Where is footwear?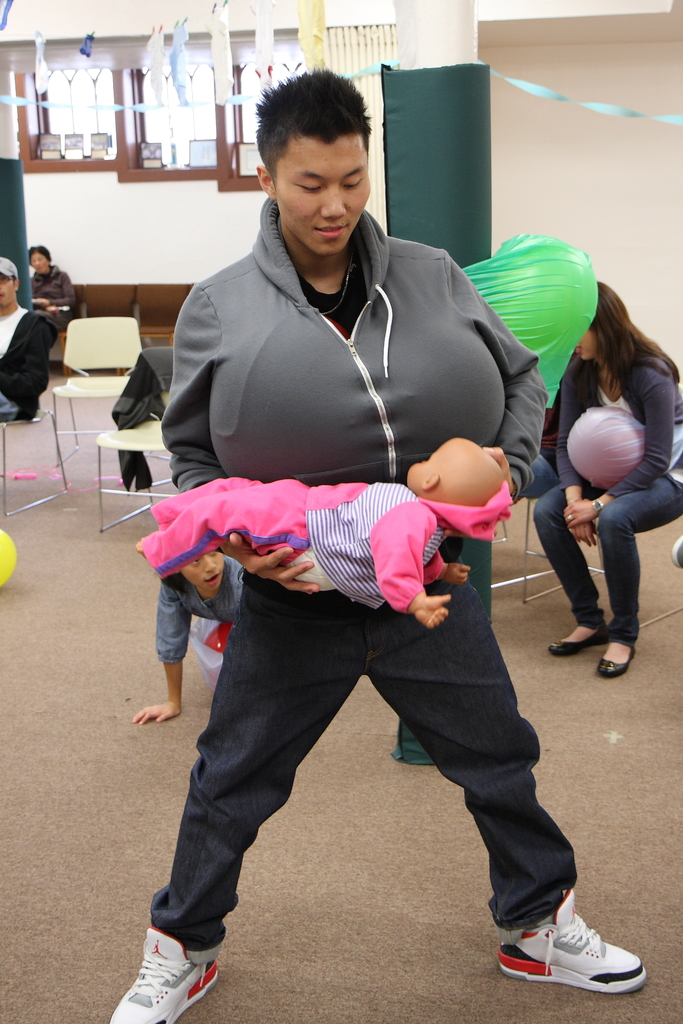
598:636:637:678.
